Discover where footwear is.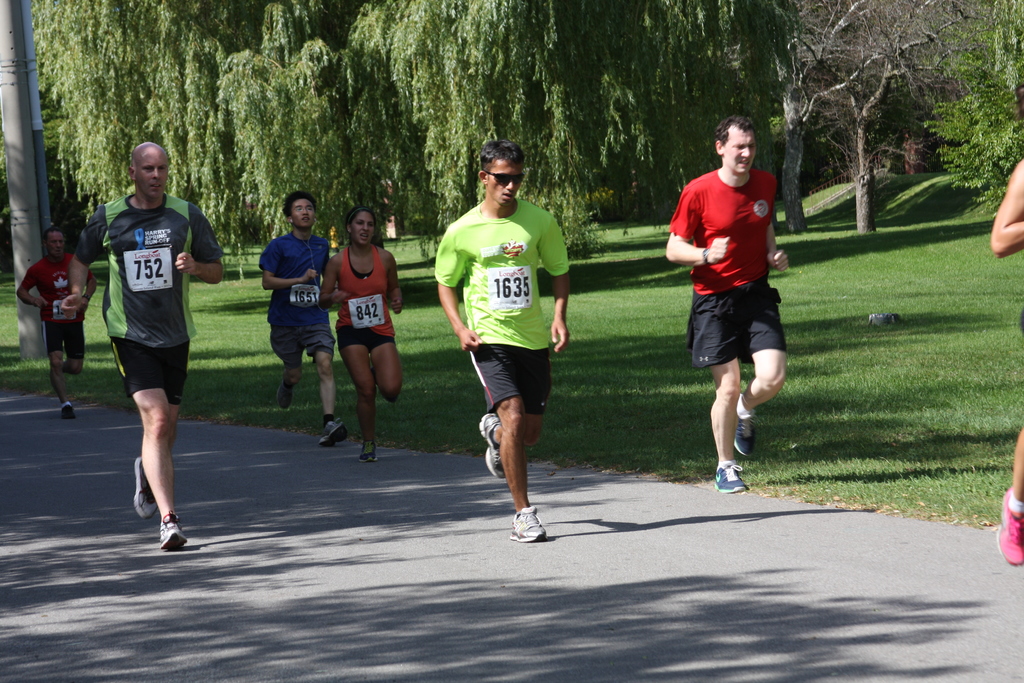
Discovered at [x1=61, y1=406, x2=76, y2=415].
